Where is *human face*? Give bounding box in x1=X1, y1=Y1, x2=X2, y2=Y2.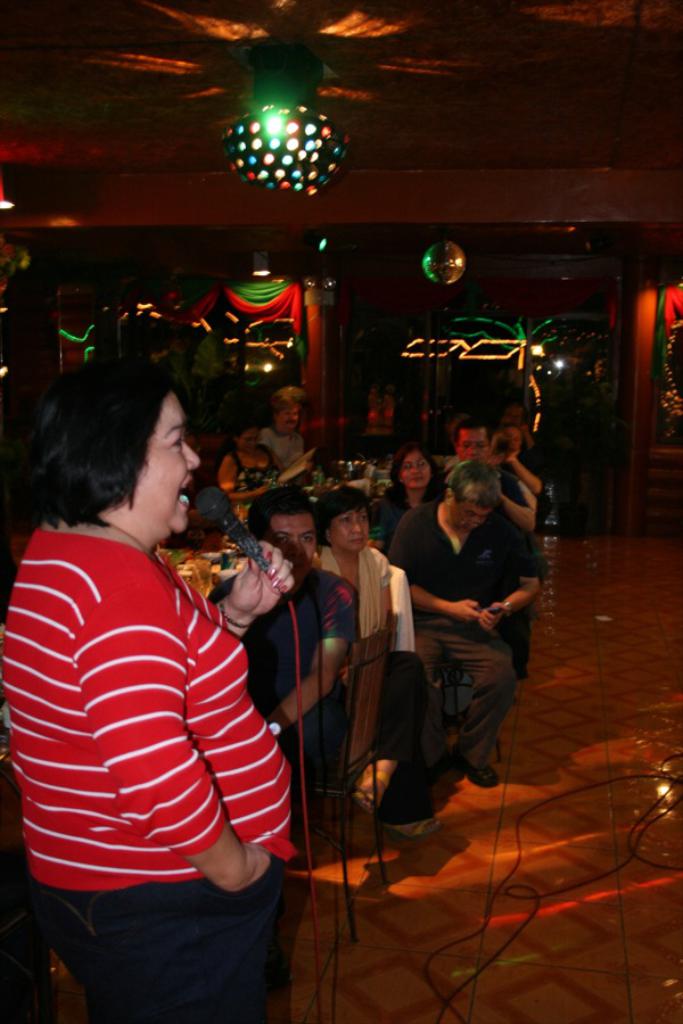
x1=454, y1=502, x2=489, y2=531.
